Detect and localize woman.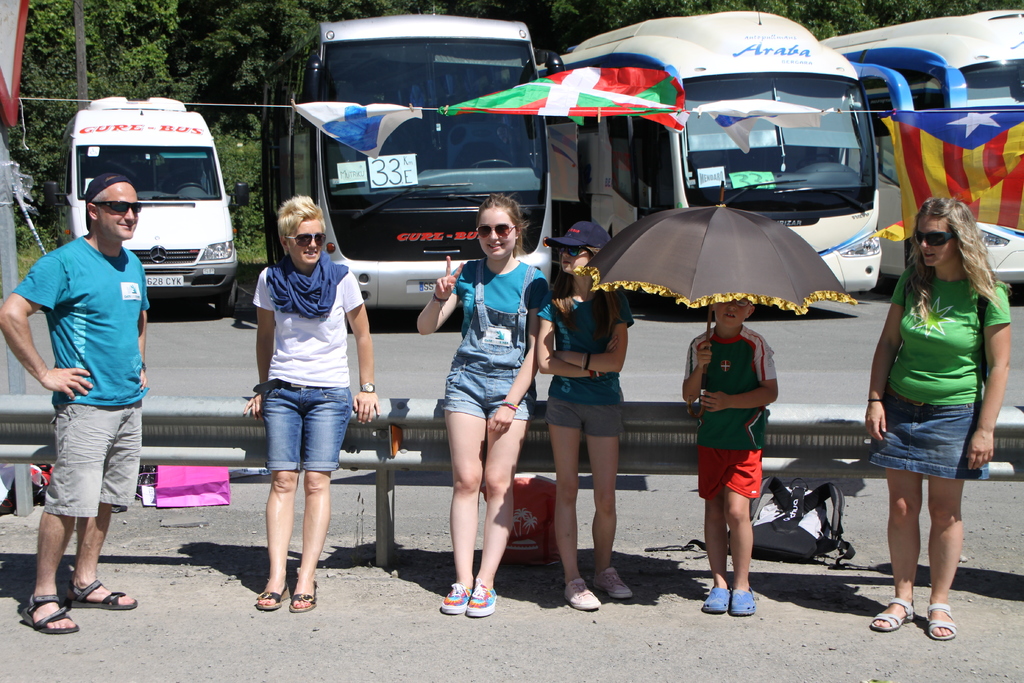
Localized at (413, 190, 556, 622).
